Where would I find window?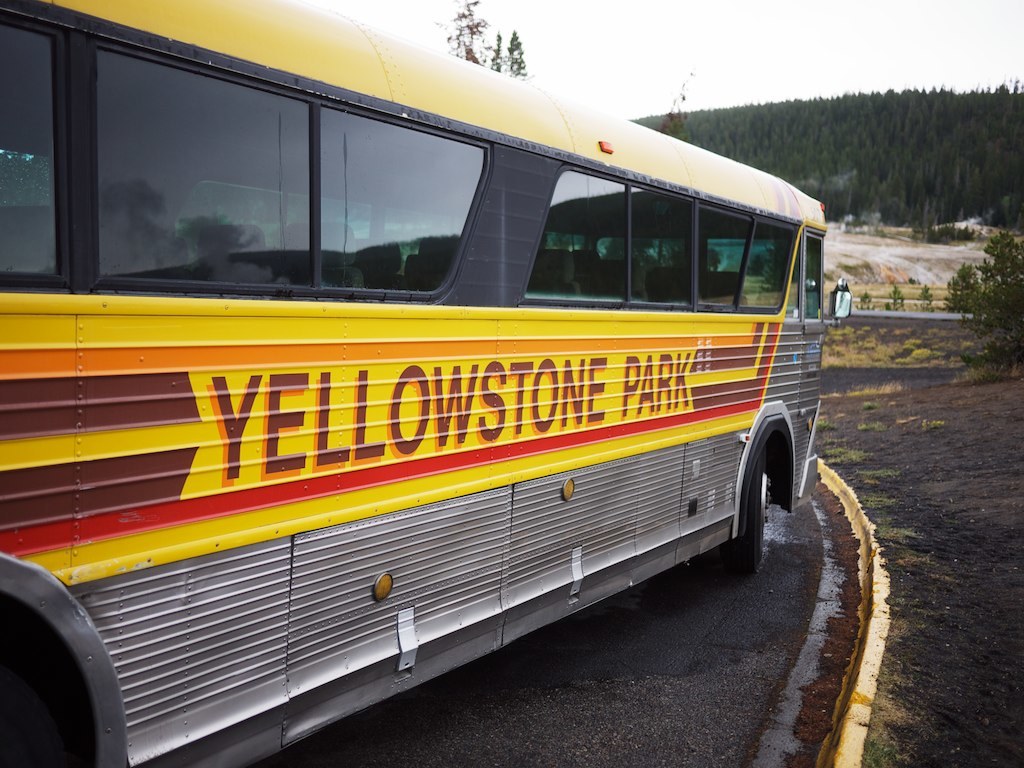
At select_region(796, 227, 828, 322).
